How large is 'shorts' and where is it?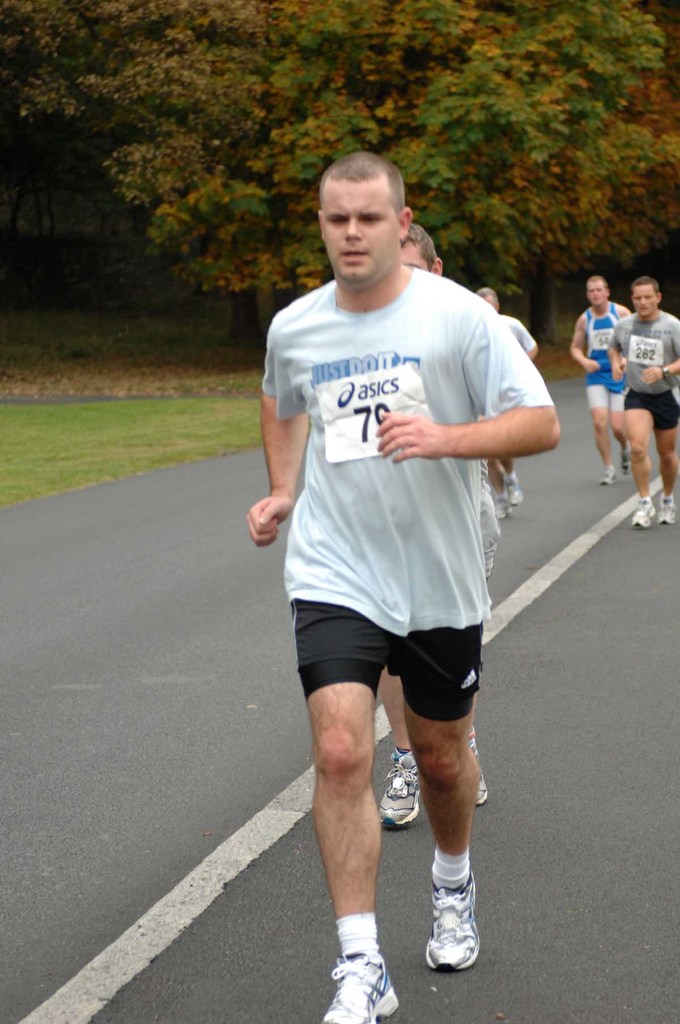
Bounding box: 623/390/679/428.
